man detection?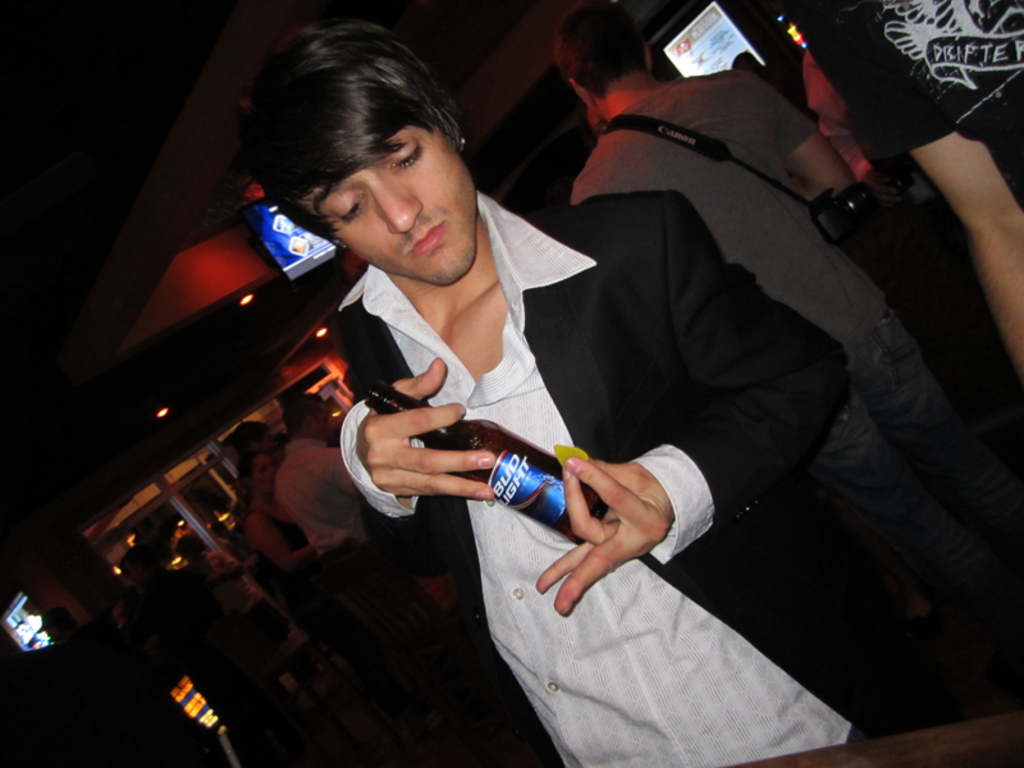
left=266, top=392, right=498, bottom=692
